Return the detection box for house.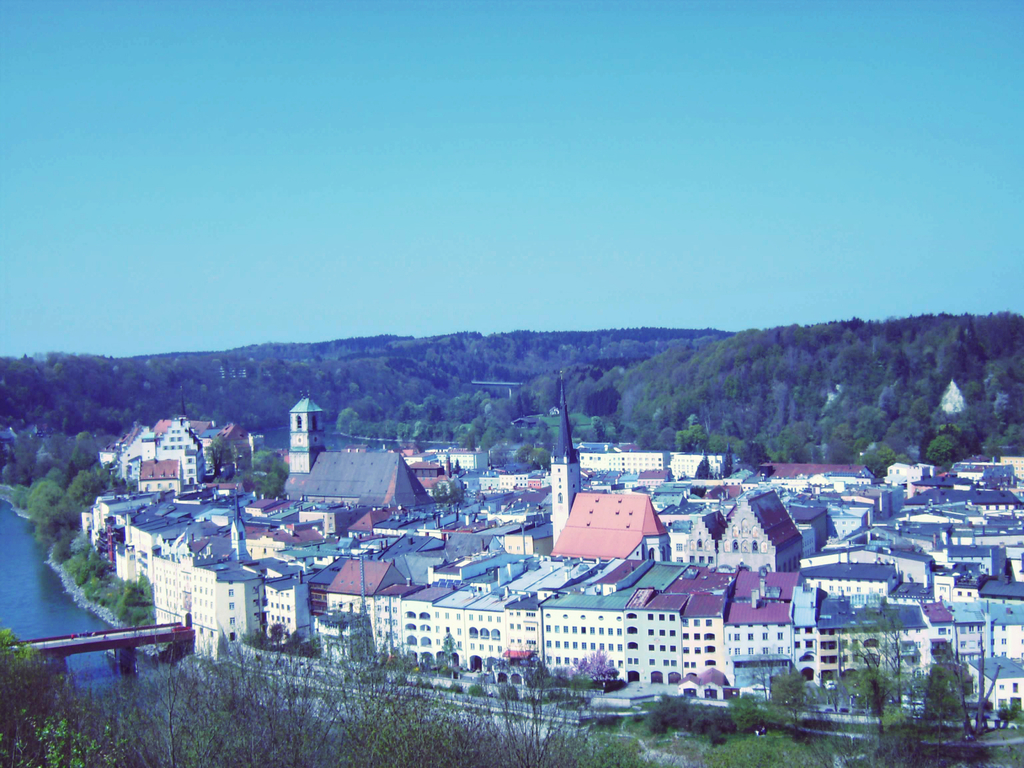
977 607 1023 666.
